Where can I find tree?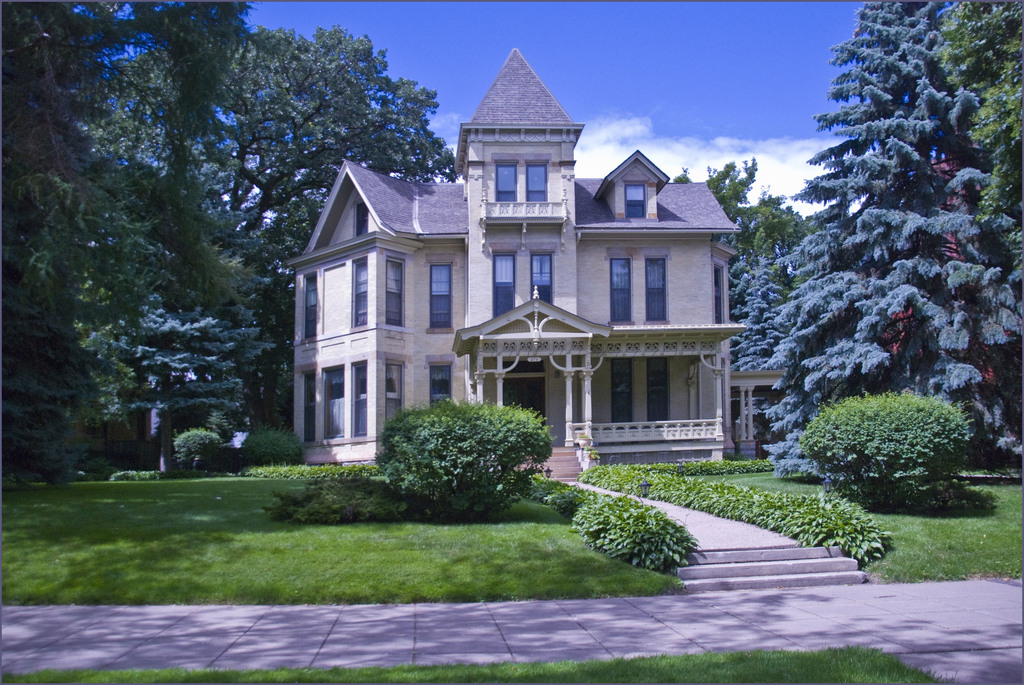
You can find it at bbox=(938, 0, 1023, 228).
